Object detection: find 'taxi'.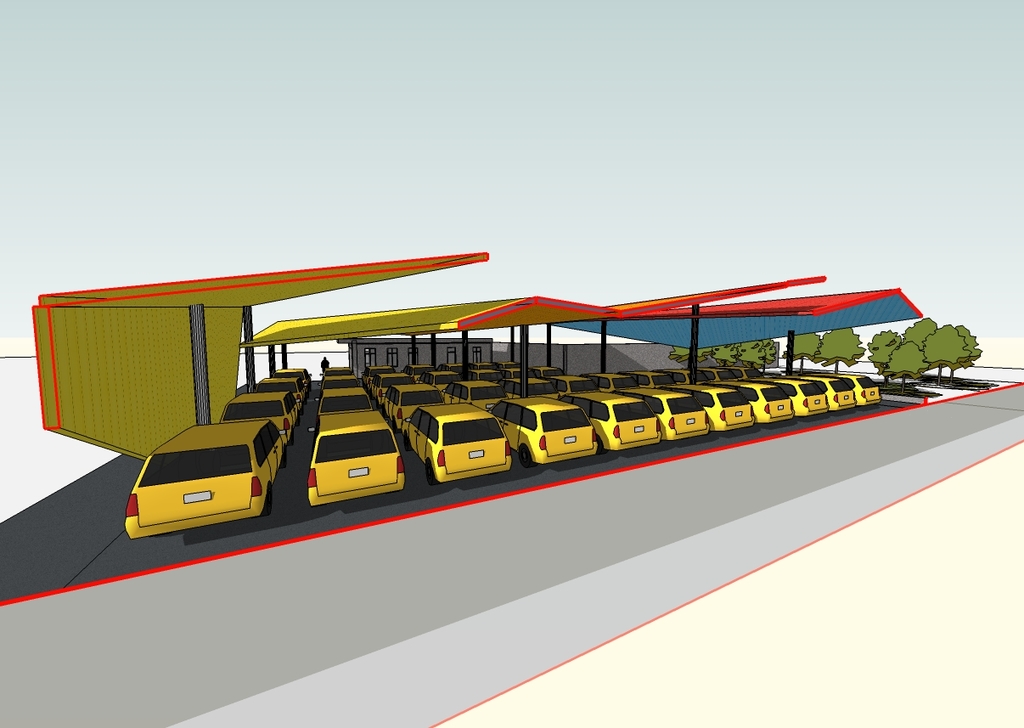
<region>247, 375, 312, 409</region>.
